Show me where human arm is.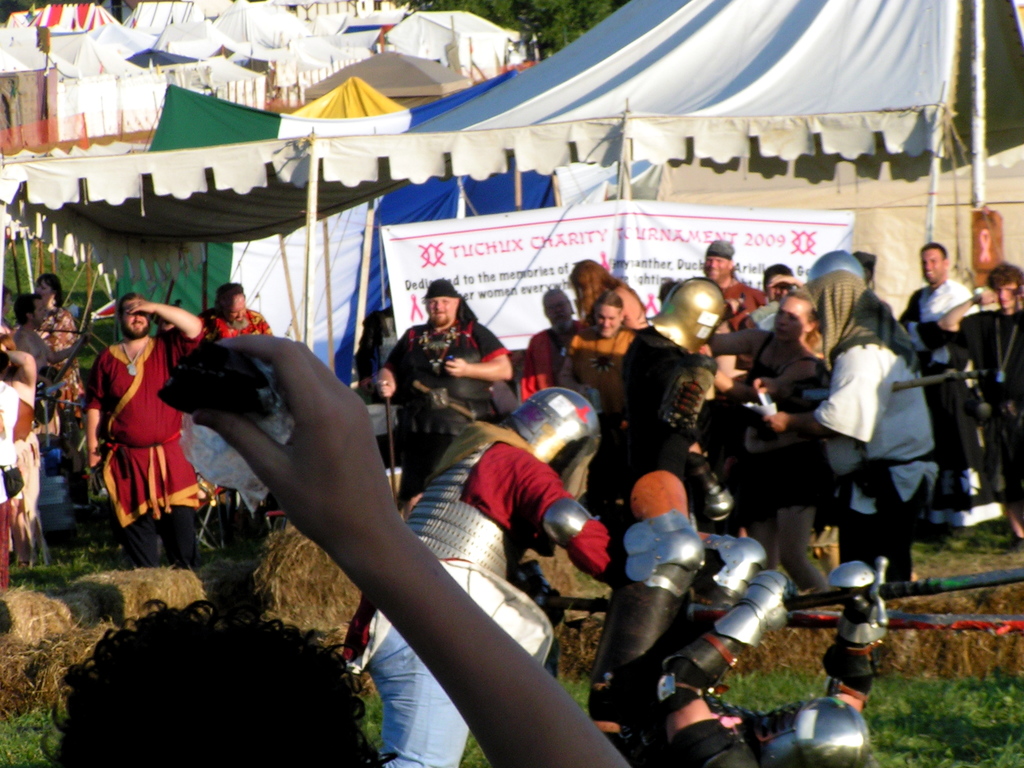
human arm is at bbox=[897, 282, 918, 335].
